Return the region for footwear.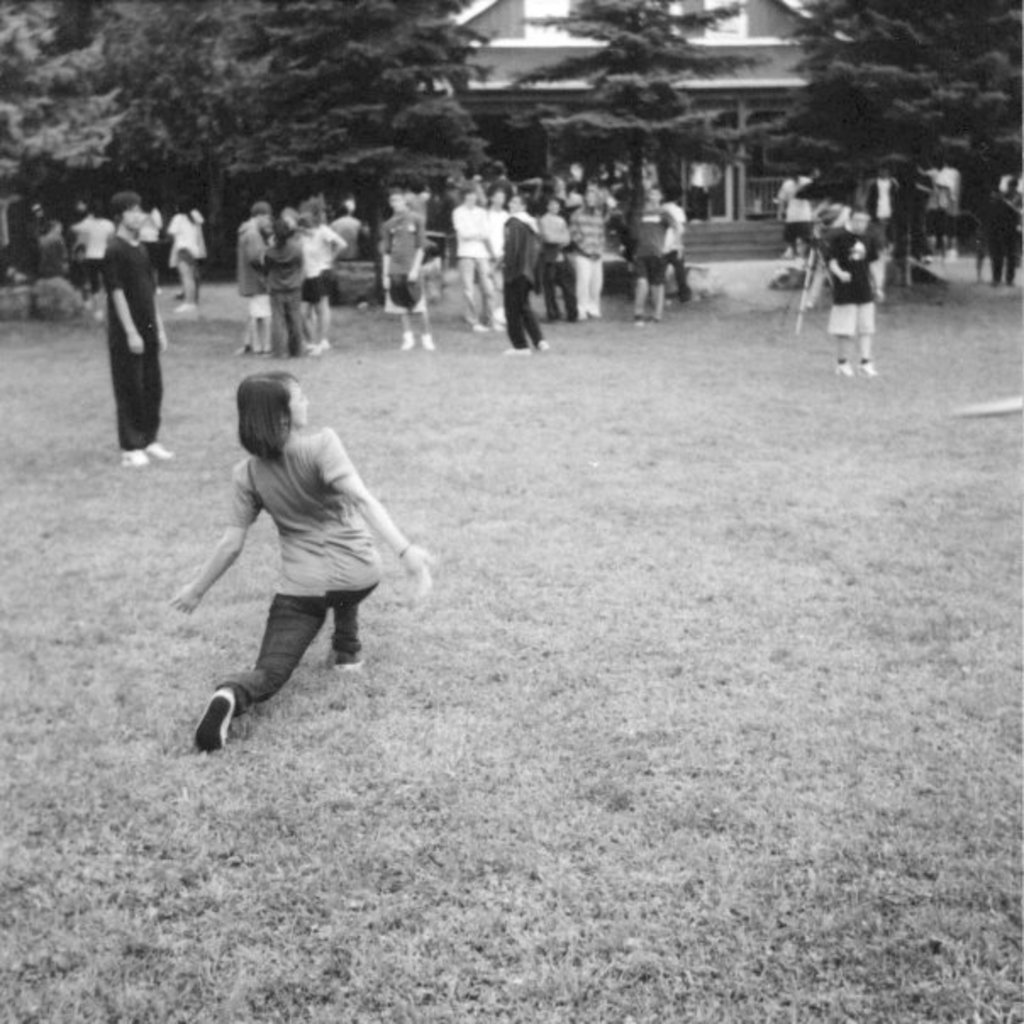
(left=627, top=309, right=643, bottom=322).
